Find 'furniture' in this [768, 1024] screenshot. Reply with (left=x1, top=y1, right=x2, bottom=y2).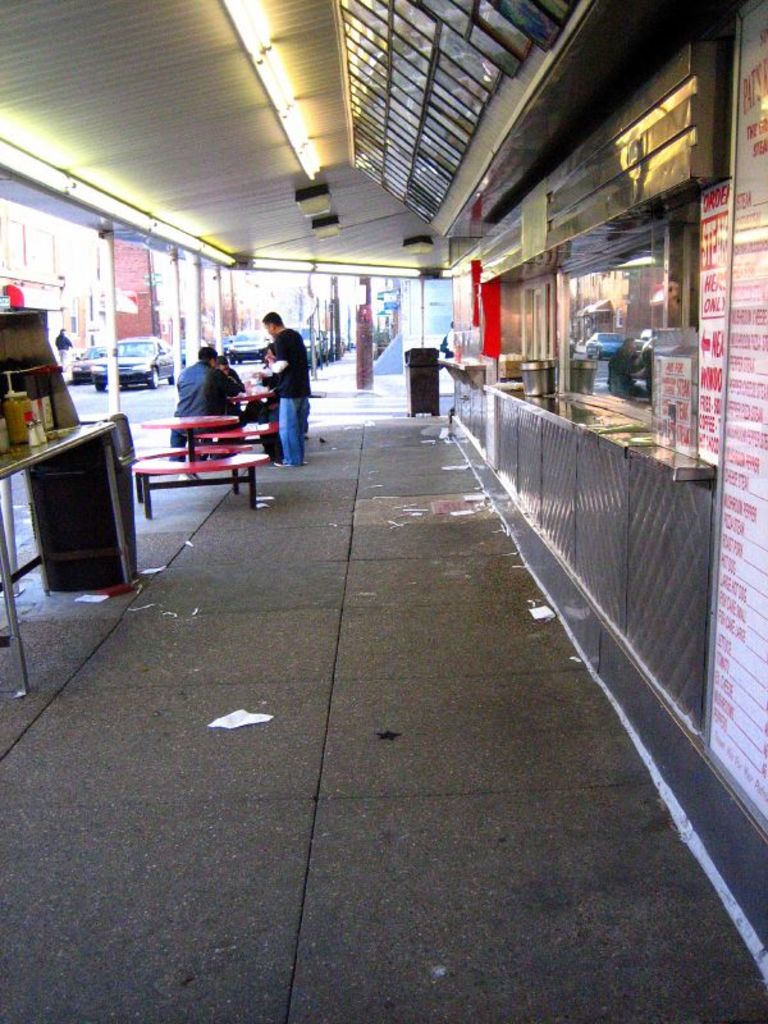
(left=129, top=451, right=269, bottom=521).
